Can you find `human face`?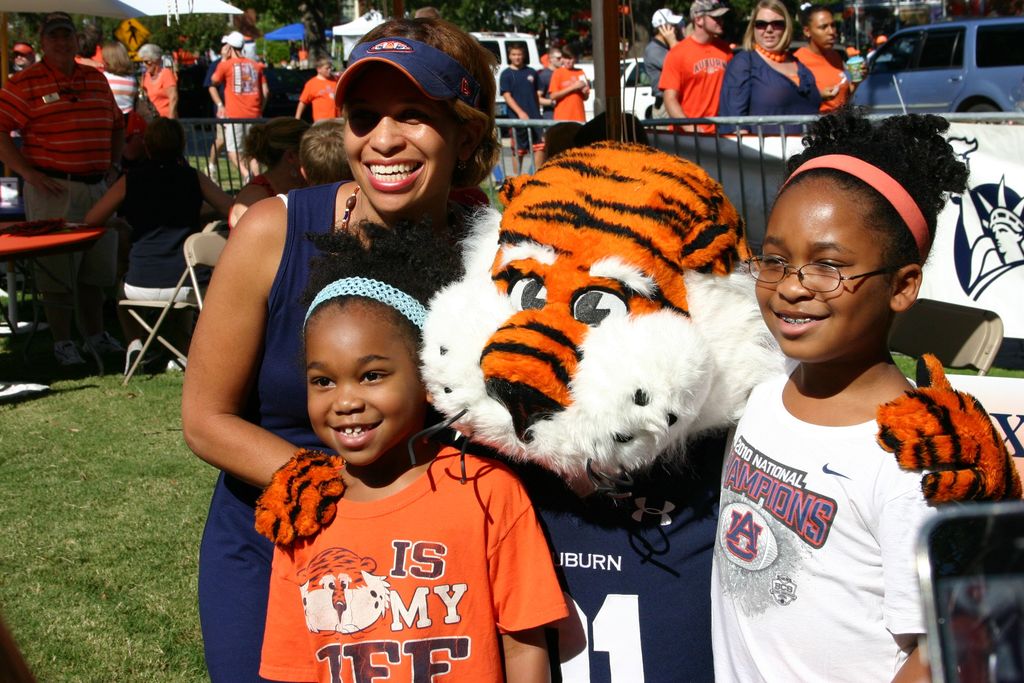
Yes, bounding box: {"x1": 44, "y1": 28, "x2": 79, "y2": 70}.
